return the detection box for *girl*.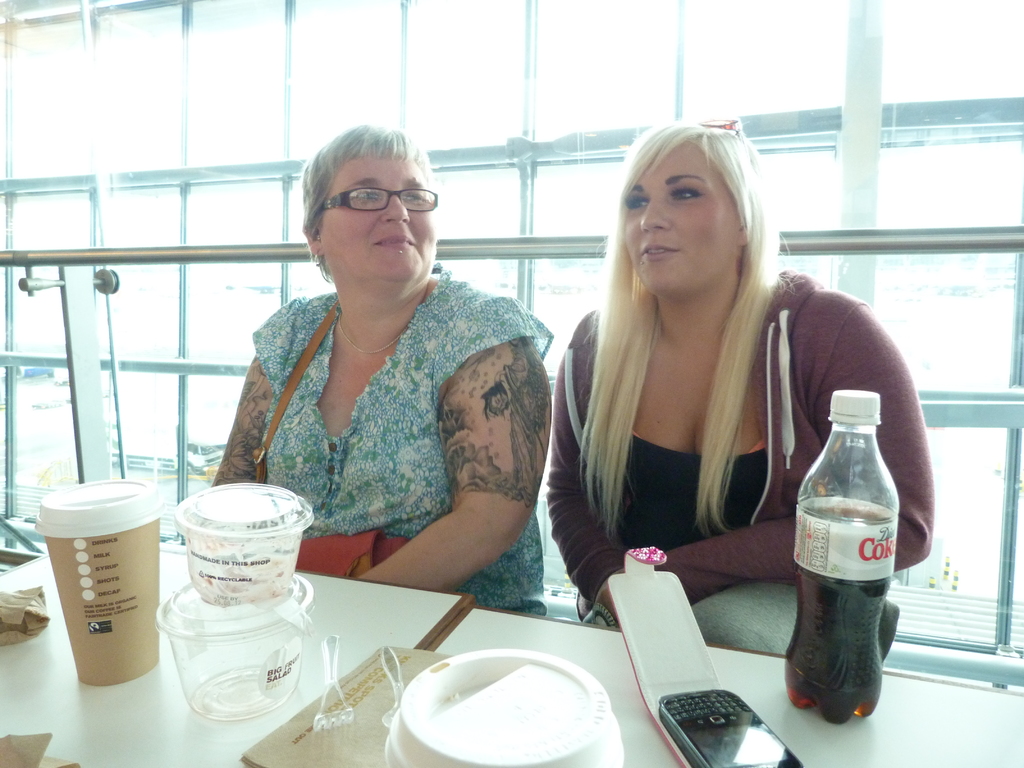
490,118,916,714.
